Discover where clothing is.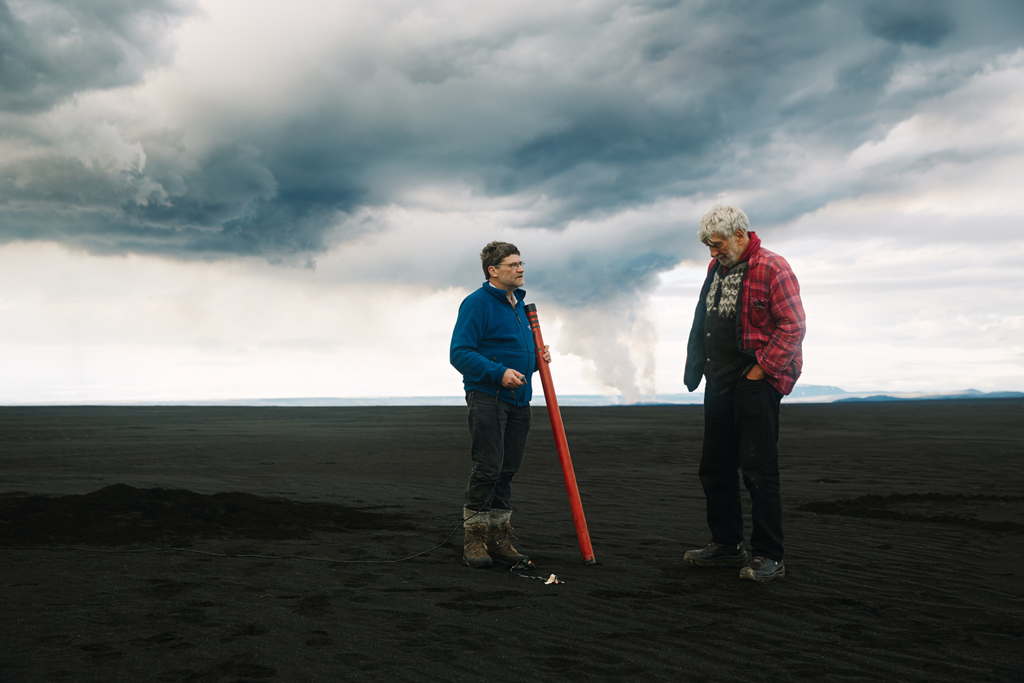
Discovered at box=[449, 280, 538, 527].
